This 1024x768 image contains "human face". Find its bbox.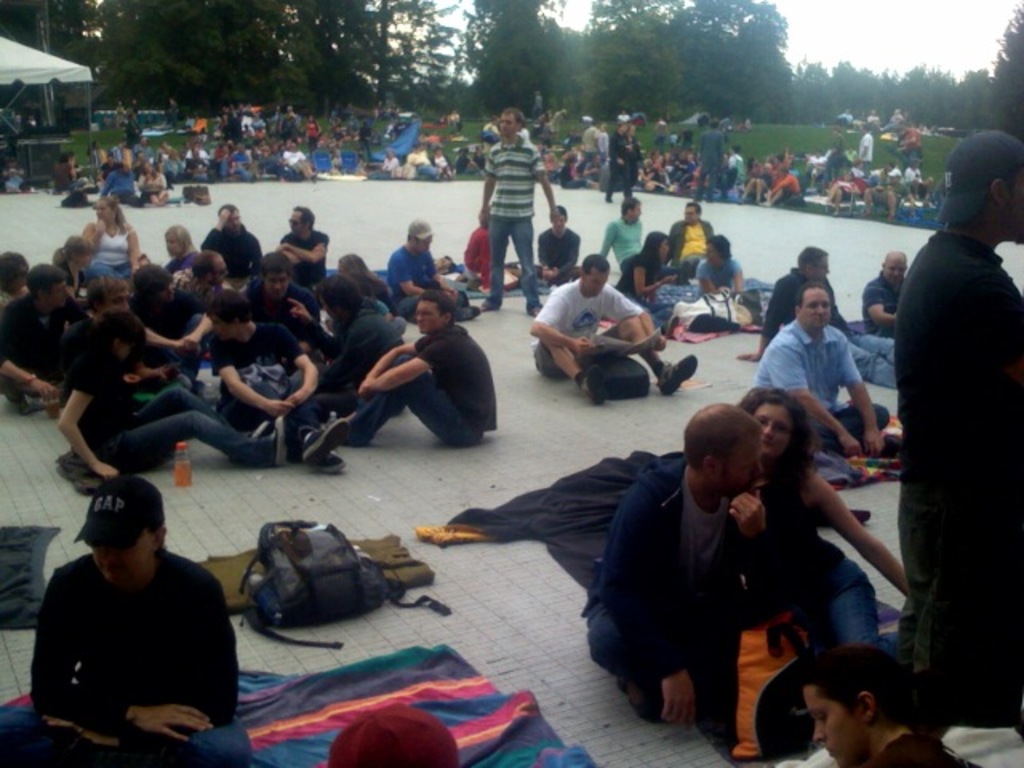
x1=96 y1=202 x2=114 y2=224.
